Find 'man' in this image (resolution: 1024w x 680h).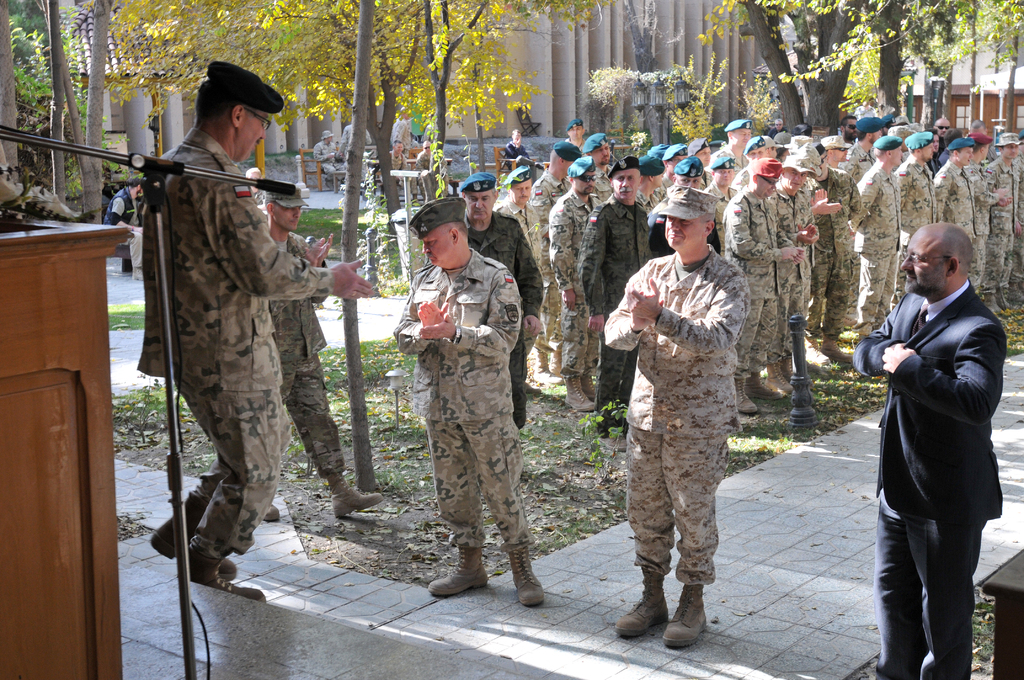
l=815, t=145, r=863, b=355.
